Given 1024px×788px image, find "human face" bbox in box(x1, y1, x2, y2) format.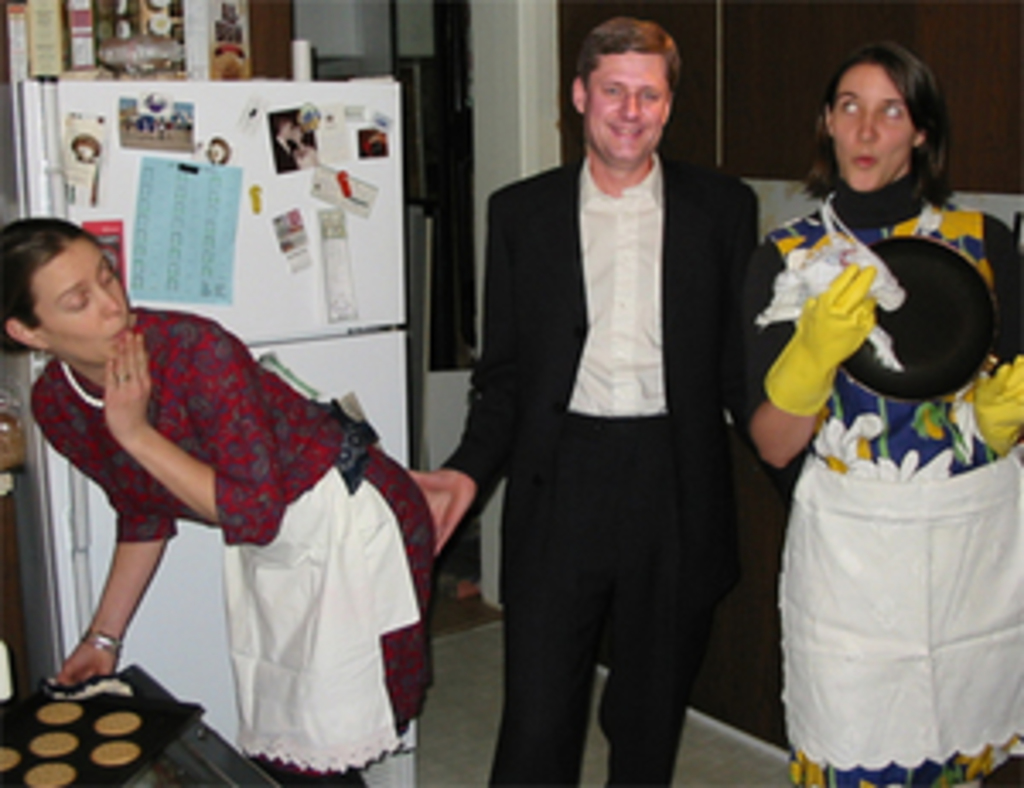
box(584, 55, 672, 174).
